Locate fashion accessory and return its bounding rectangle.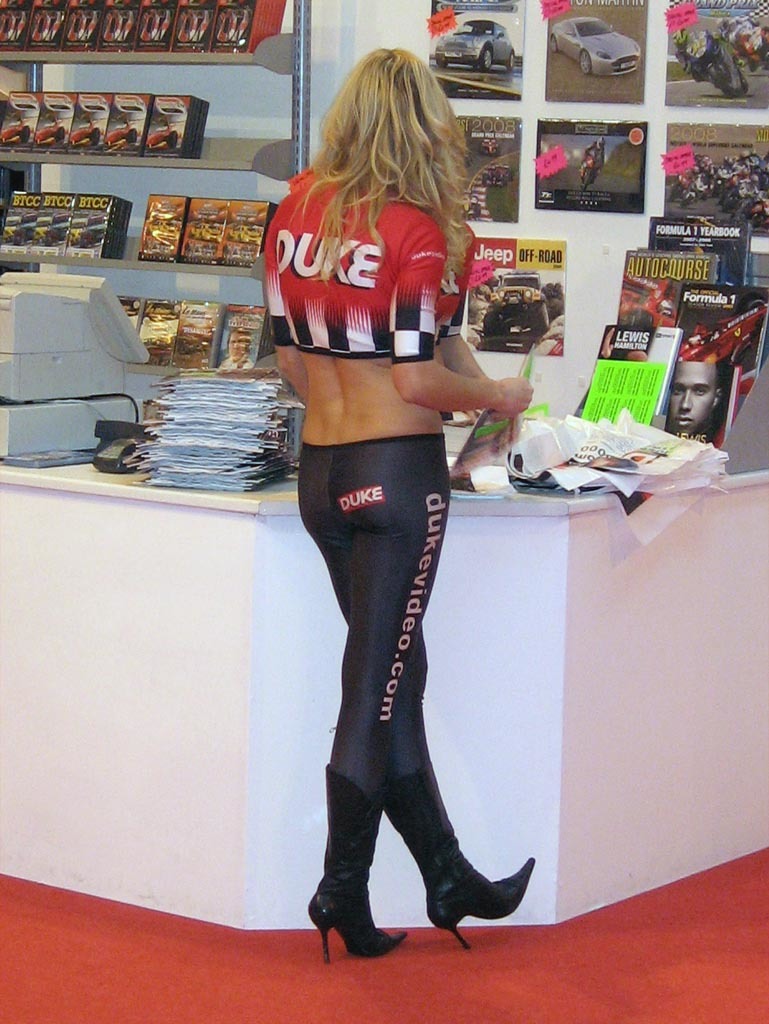
x1=380 y1=771 x2=531 y2=948.
